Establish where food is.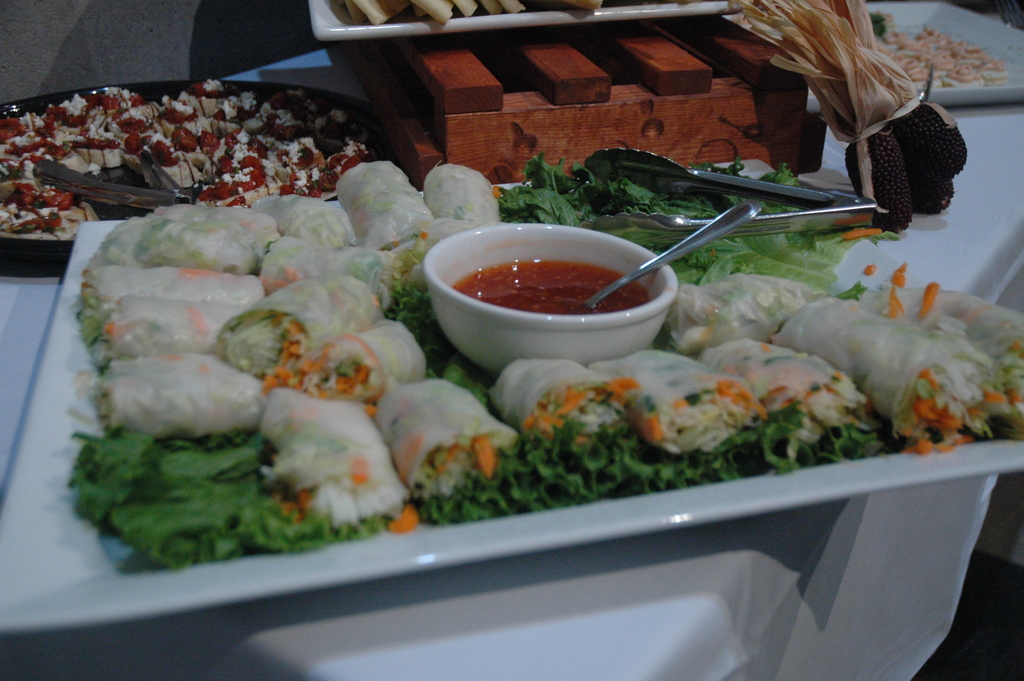
Established at rect(842, 98, 973, 231).
